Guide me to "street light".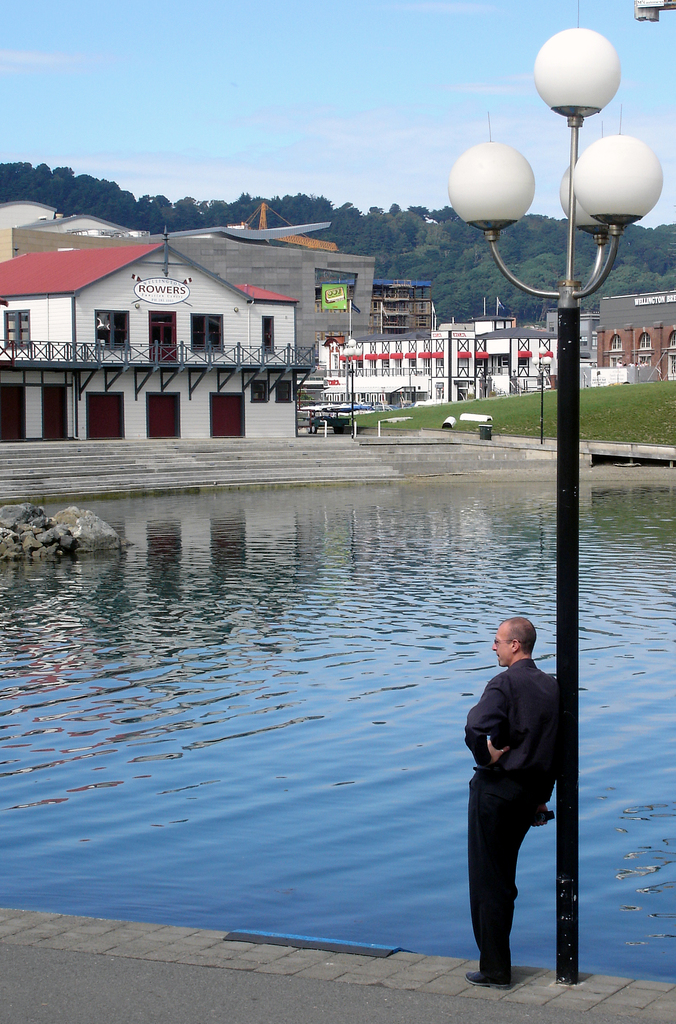
Guidance: bbox(341, 338, 366, 438).
